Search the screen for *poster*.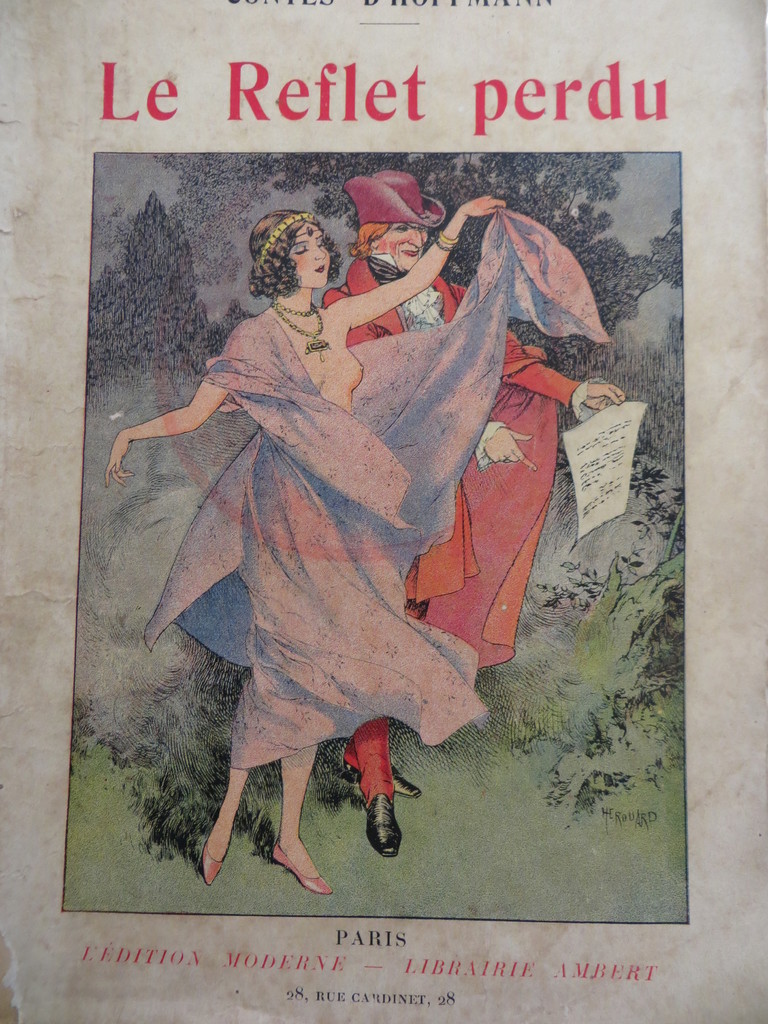
Found at x1=0, y1=0, x2=767, y2=1023.
